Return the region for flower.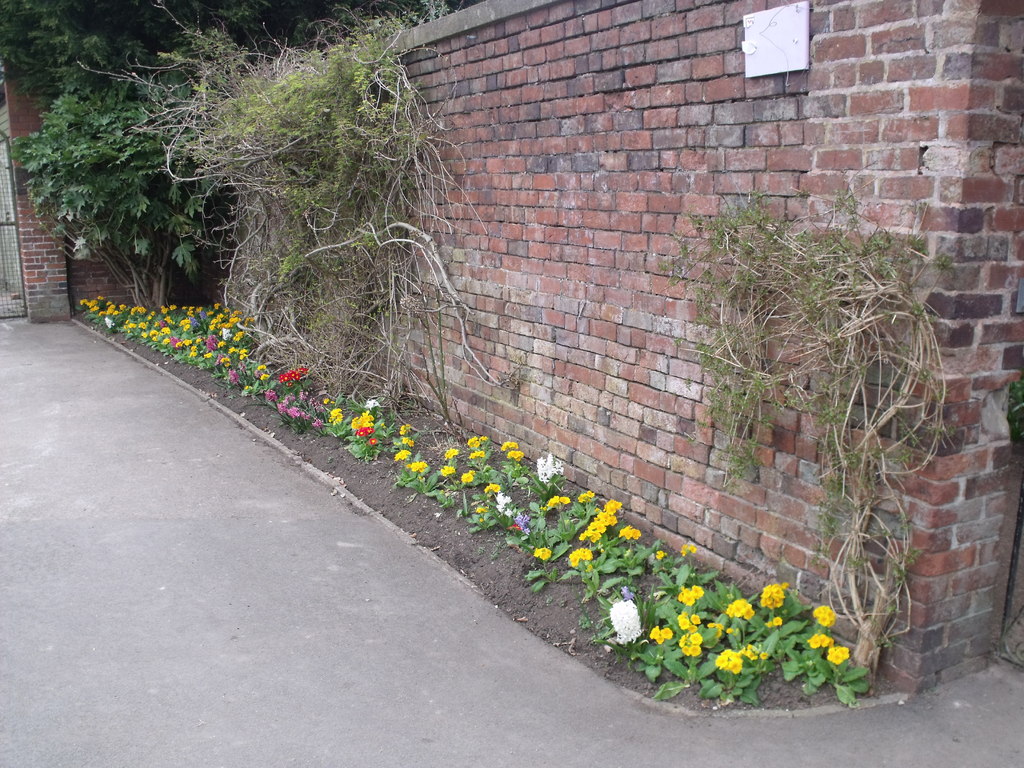
(left=534, top=452, right=564, bottom=483).
